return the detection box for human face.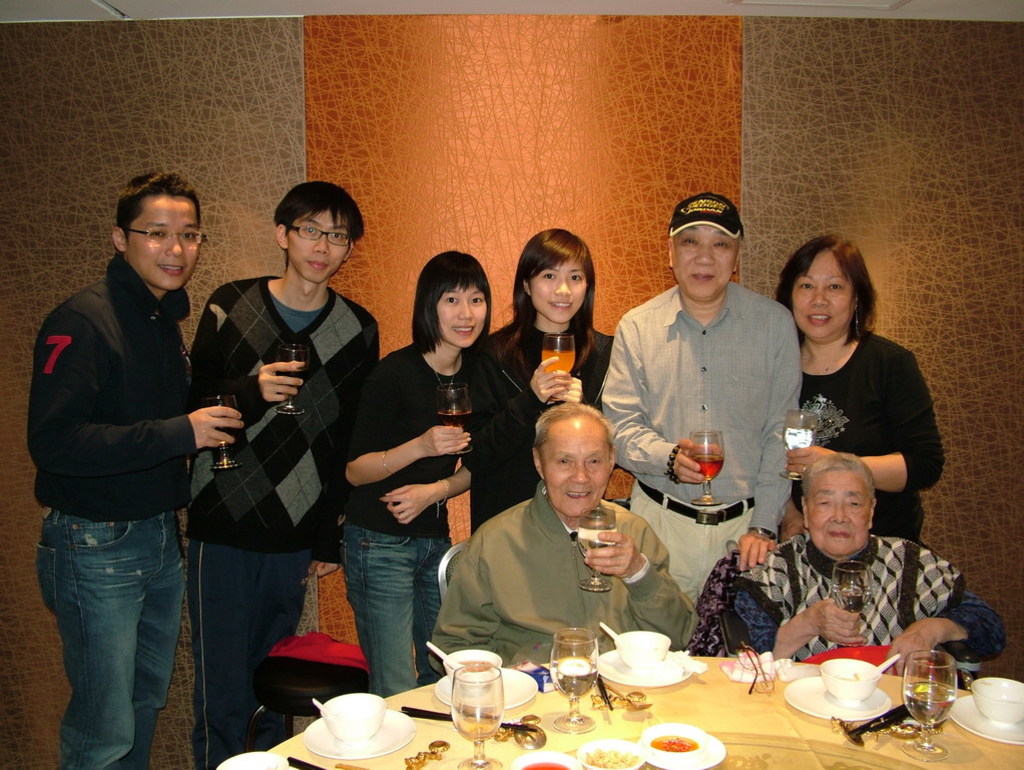
[439,280,491,351].
